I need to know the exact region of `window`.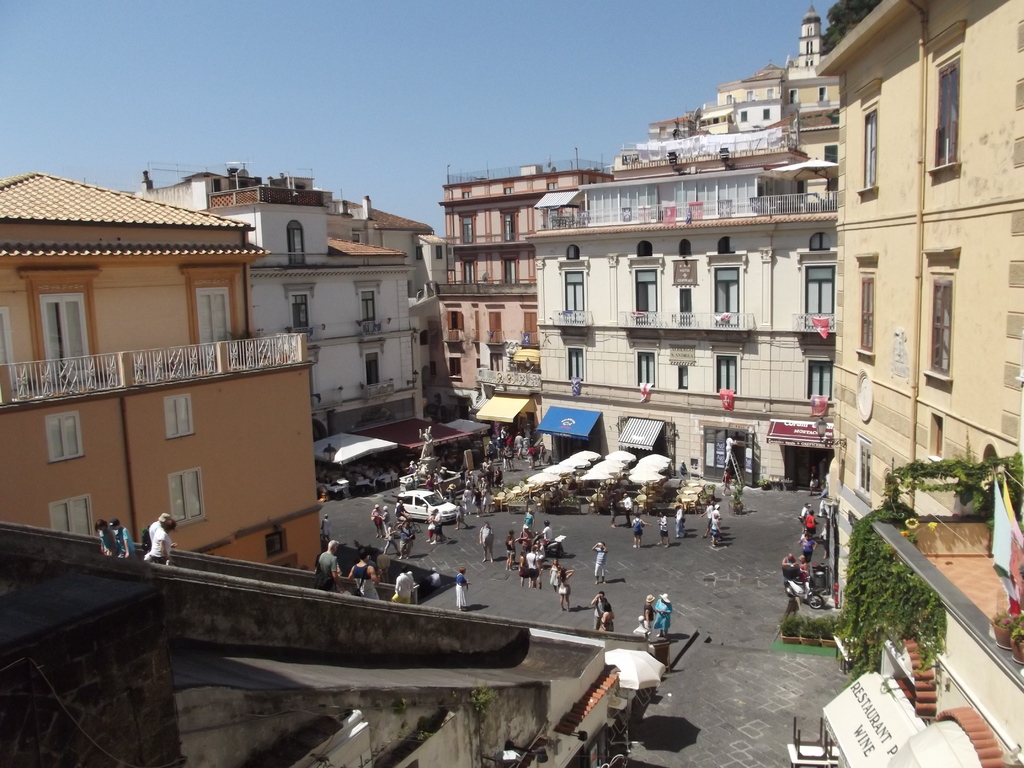
Region: BBox(567, 346, 586, 380).
